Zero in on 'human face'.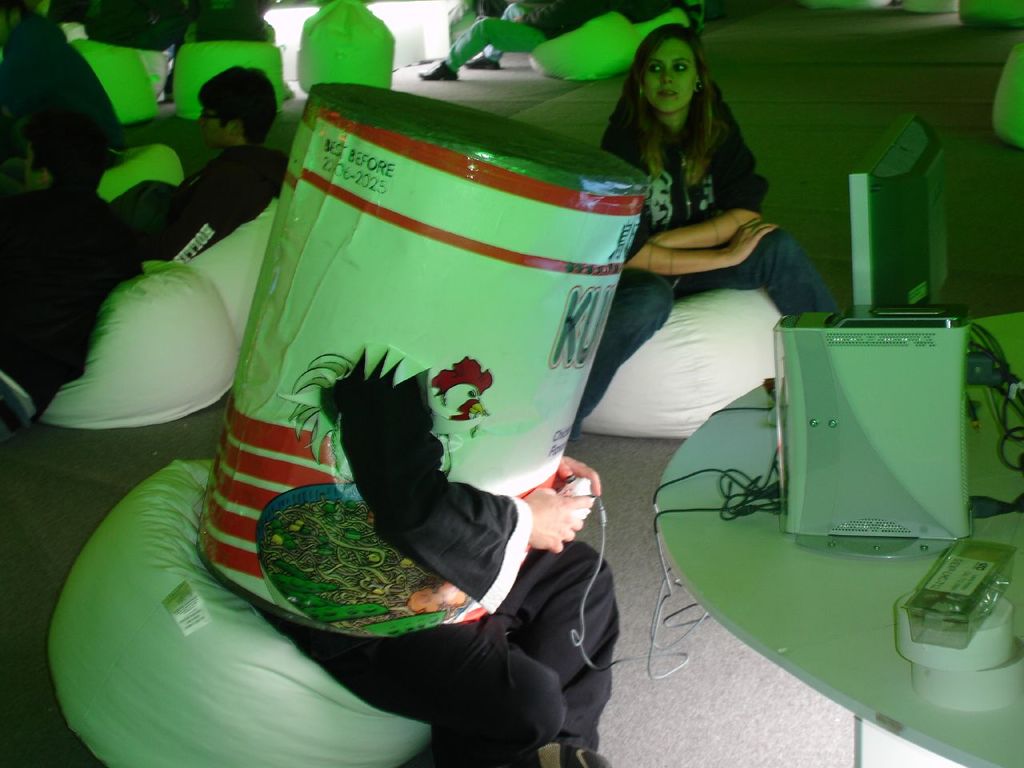
Zeroed in: 642, 38, 695, 113.
